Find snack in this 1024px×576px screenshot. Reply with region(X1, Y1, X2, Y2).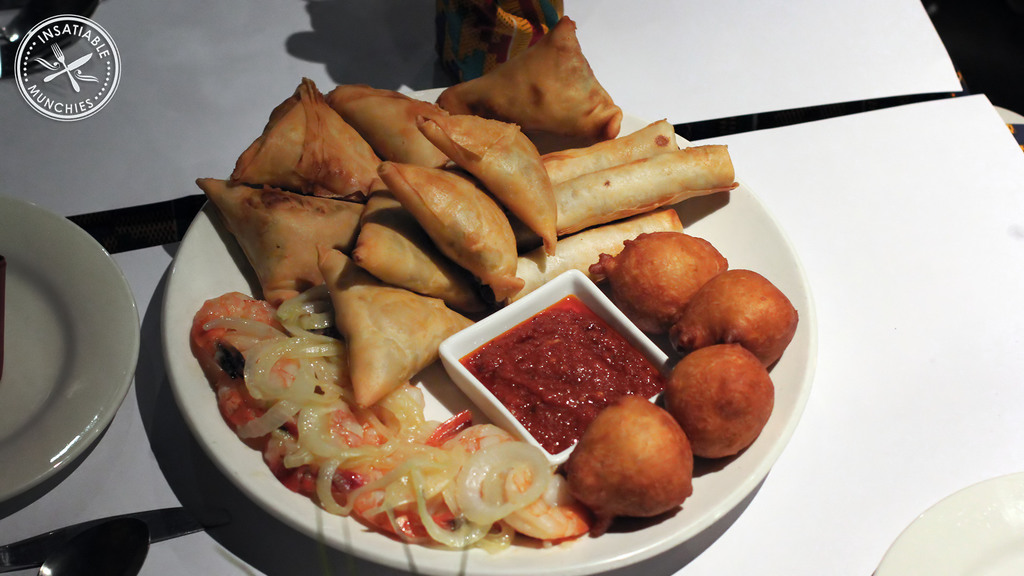
region(555, 148, 737, 243).
